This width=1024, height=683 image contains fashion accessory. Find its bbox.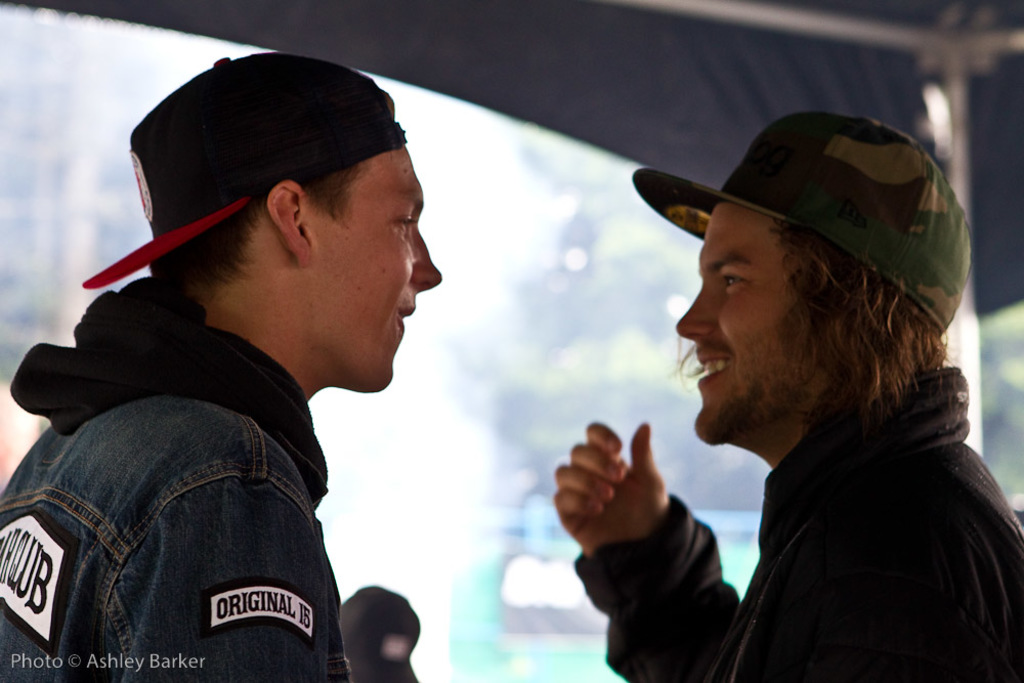
x1=77, y1=51, x2=411, y2=290.
